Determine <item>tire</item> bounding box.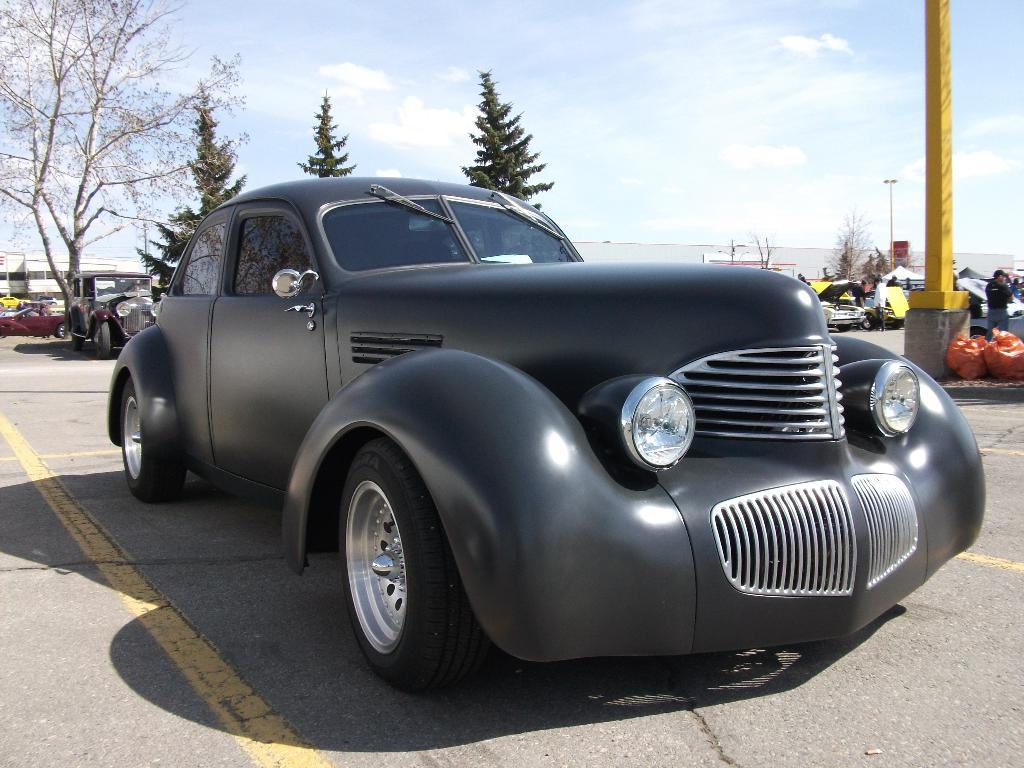
Determined: {"left": 116, "top": 377, "right": 188, "bottom": 509}.
